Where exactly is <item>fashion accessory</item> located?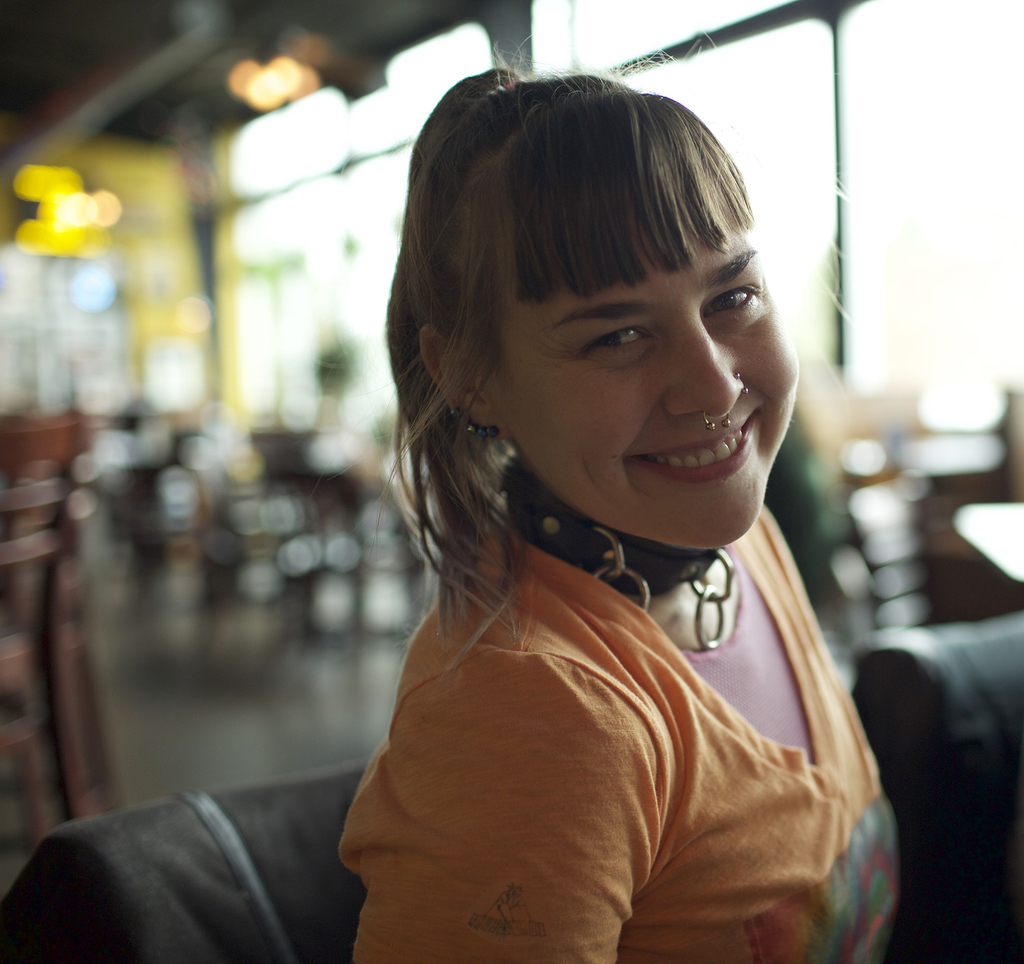
Its bounding box is {"left": 450, "top": 401, "right": 457, "bottom": 414}.
